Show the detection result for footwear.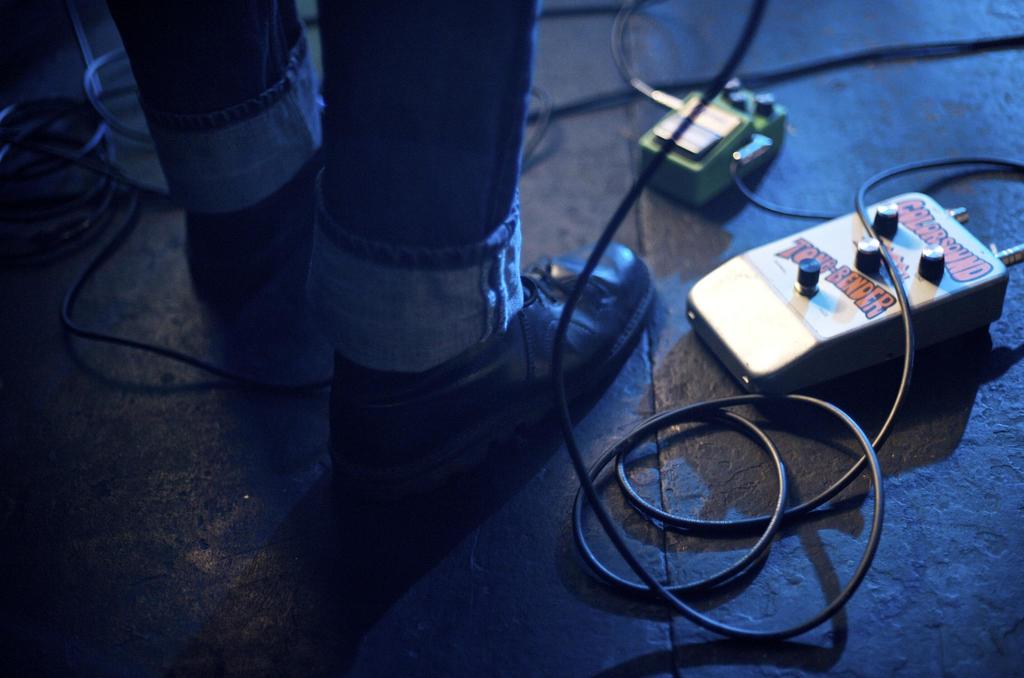
x1=284, y1=204, x2=677, y2=521.
